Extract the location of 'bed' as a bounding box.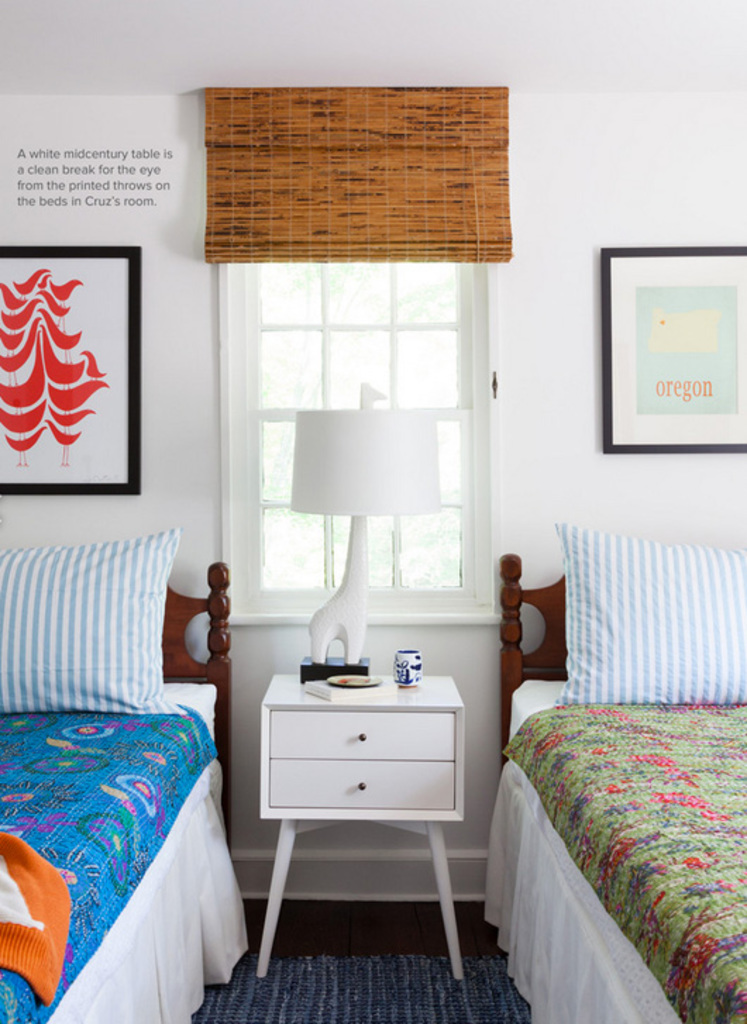
<bbox>474, 516, 746, 1023</bbox>.
